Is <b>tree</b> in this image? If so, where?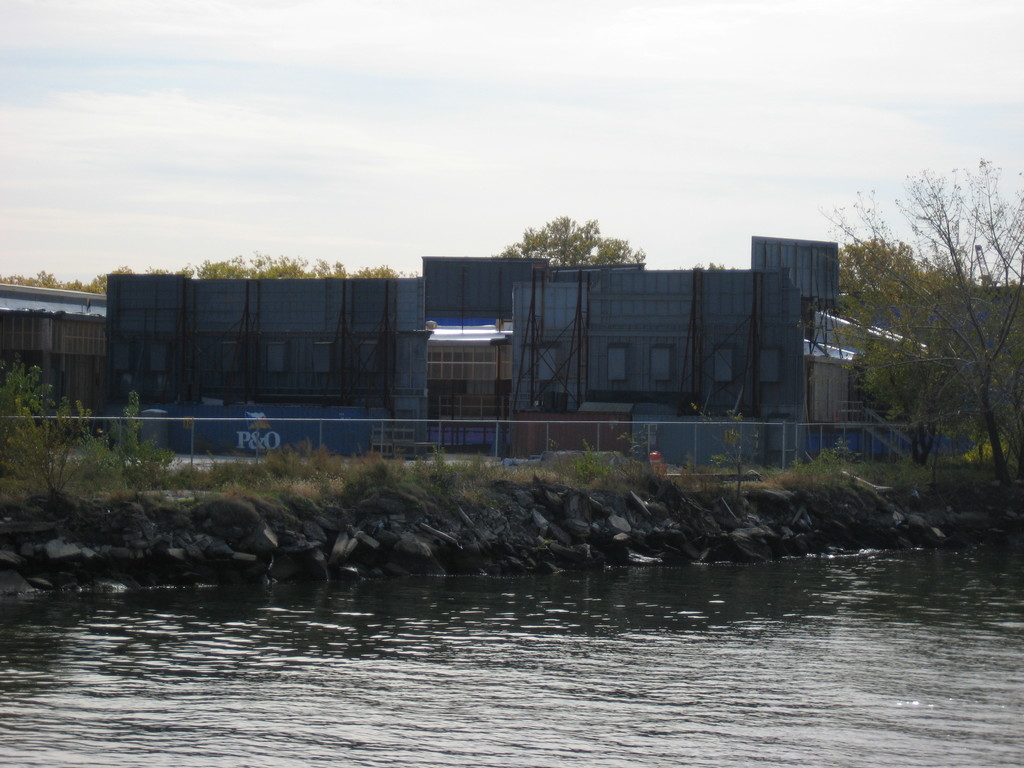
Yes, at <box>493,214,648,265</box>.
